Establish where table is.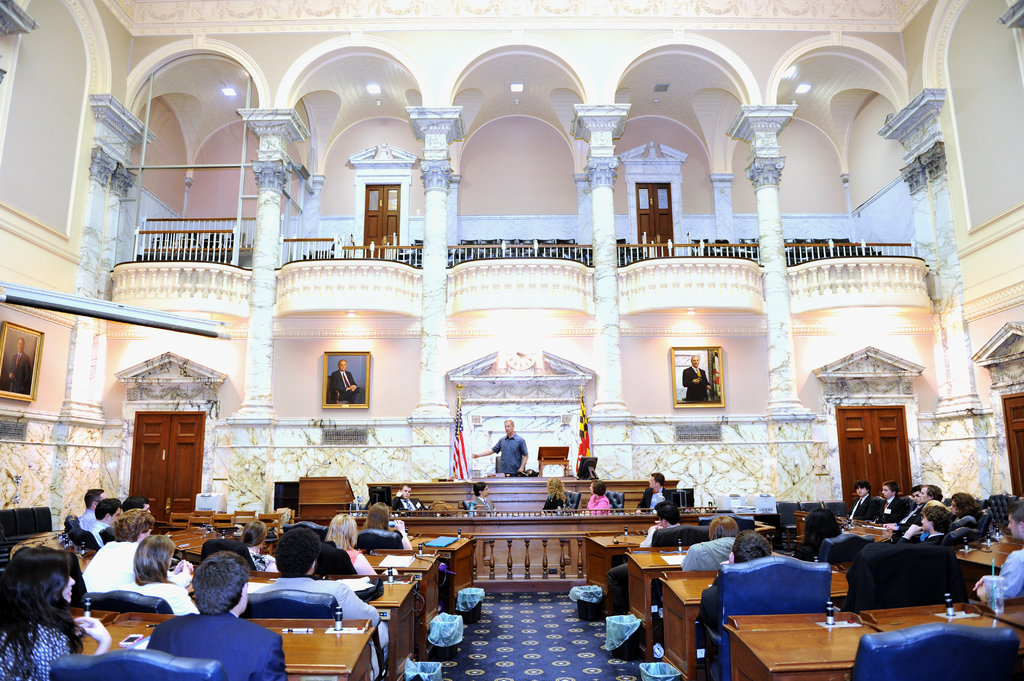
Established at <region>584, 524, 653, 597</region>.
